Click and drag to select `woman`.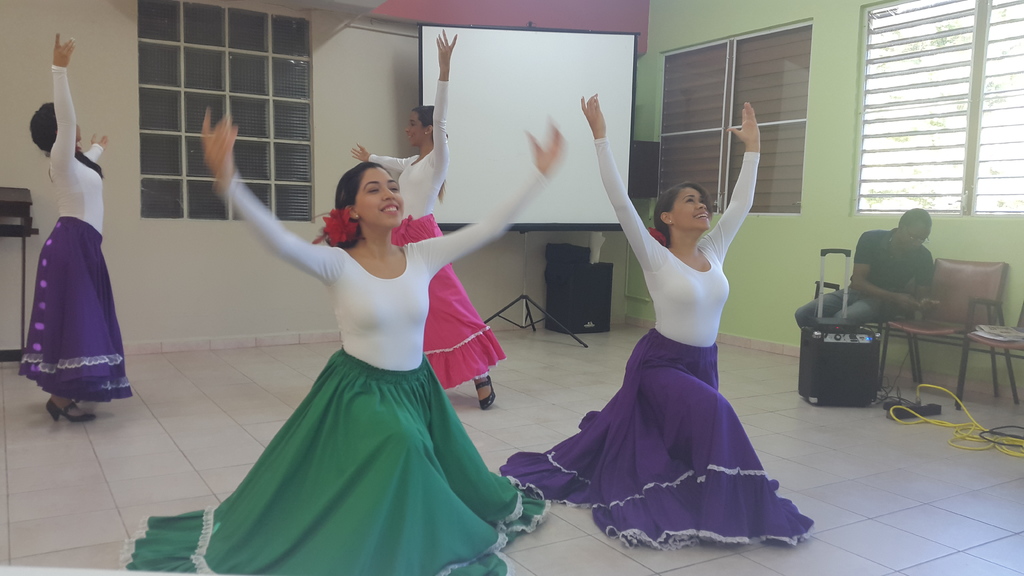
Selection: bbox=[170, 105, 518, 557].
